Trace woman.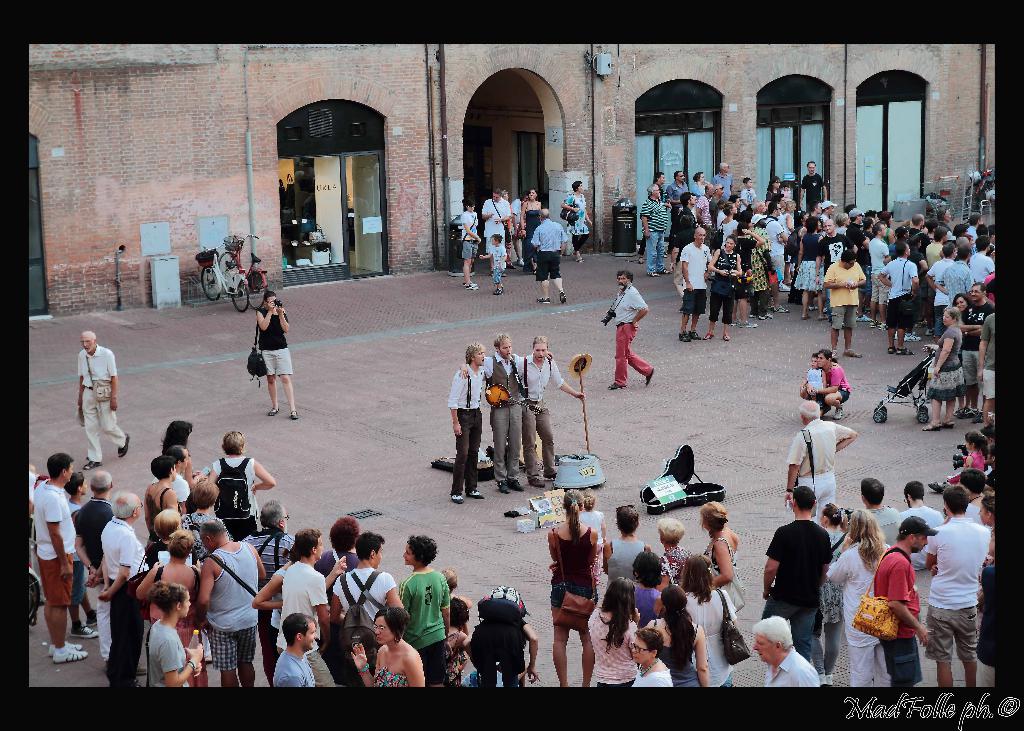
Traced to [x1=764, y1=171, x2=783, y2=204].
